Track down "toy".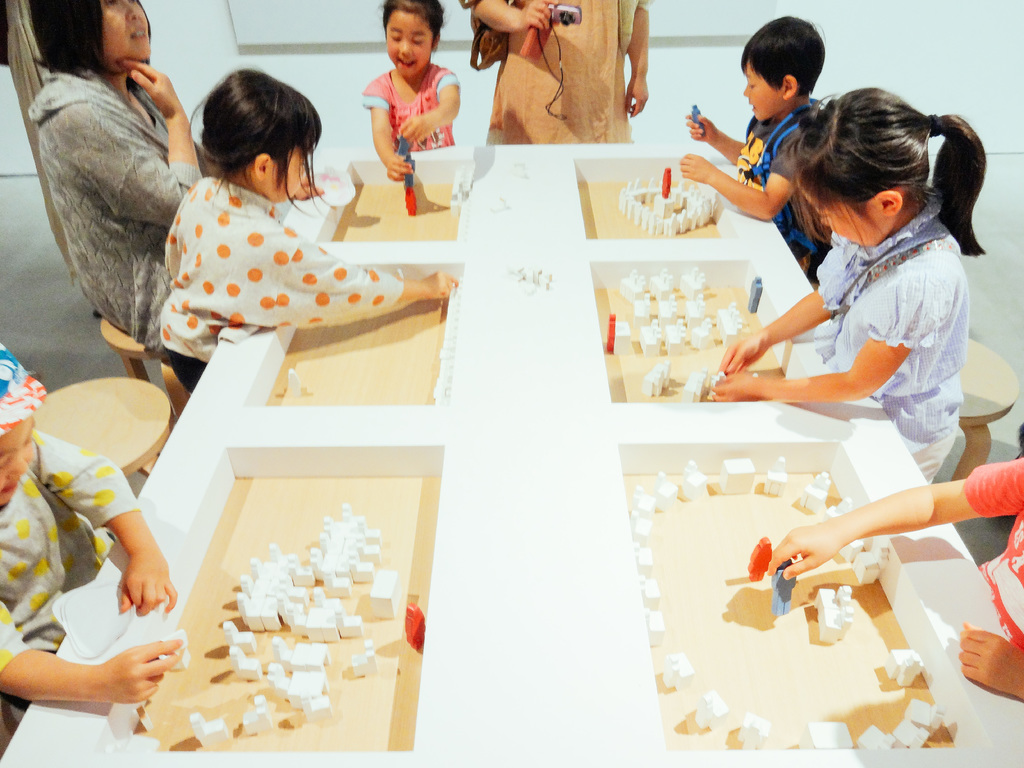
Tracked to locate(681, 292, 702, 317).
